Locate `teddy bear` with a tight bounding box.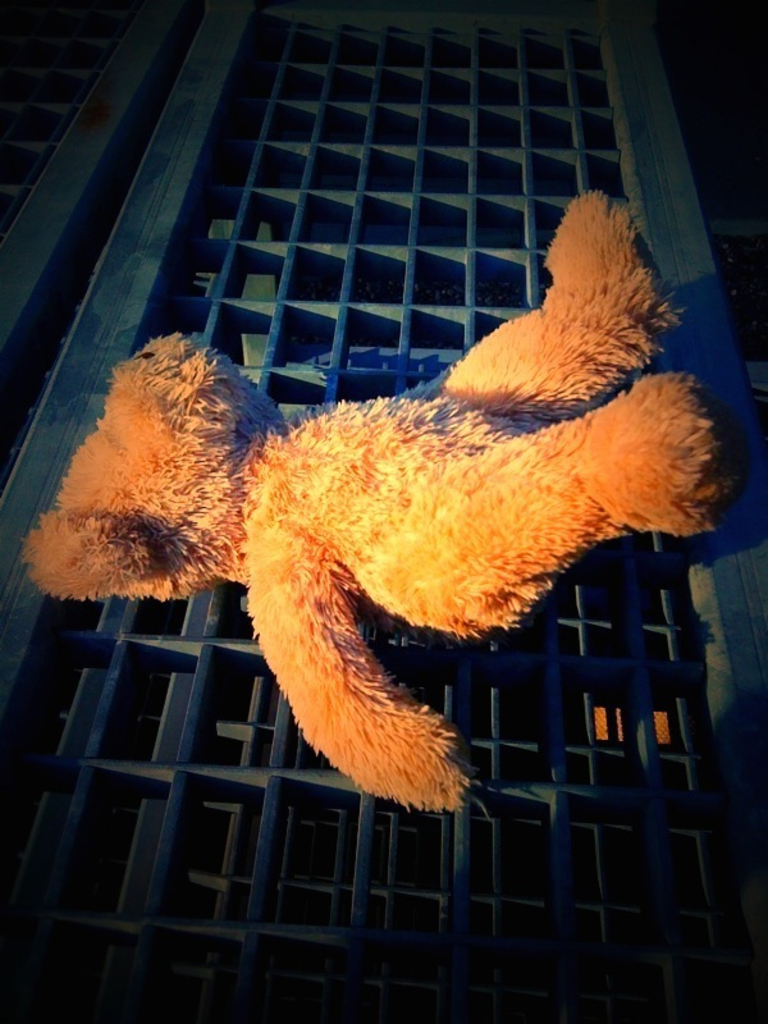
<box>18,187,742,814</box>.
